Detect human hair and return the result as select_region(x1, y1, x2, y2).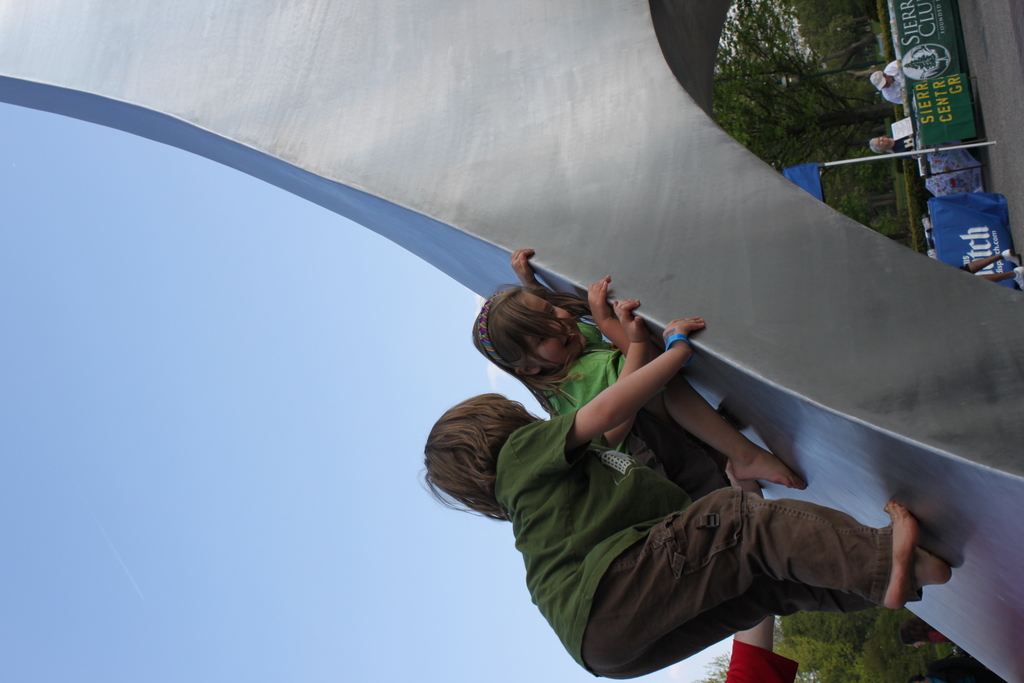
select_region(870, 138, 886, 153).
